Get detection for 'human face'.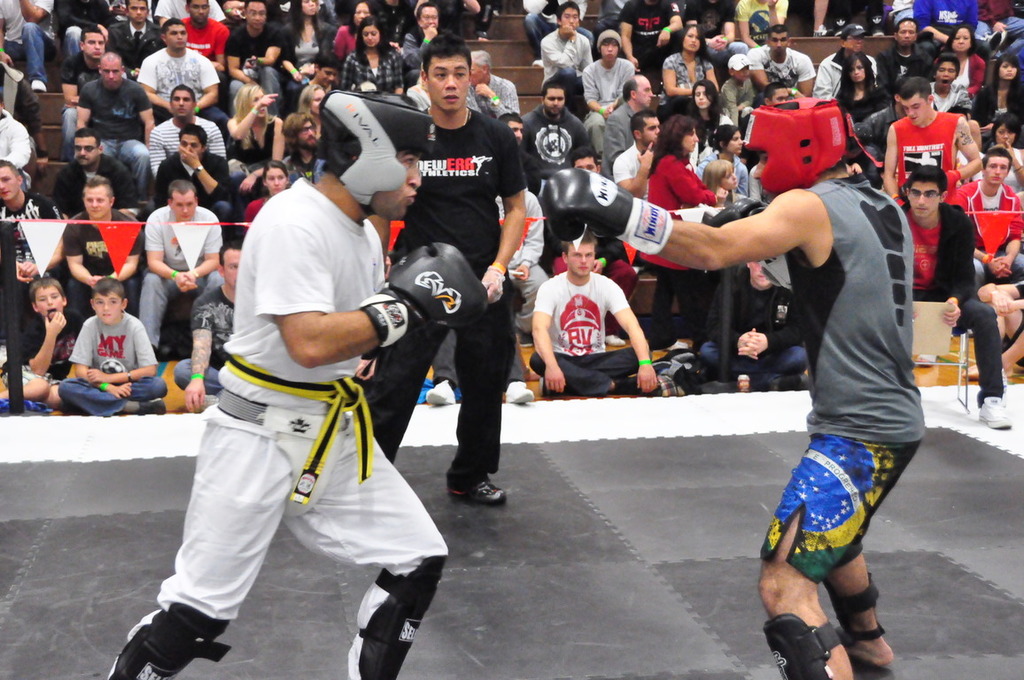
Detection: bbox(309, 89, 327, 118).
